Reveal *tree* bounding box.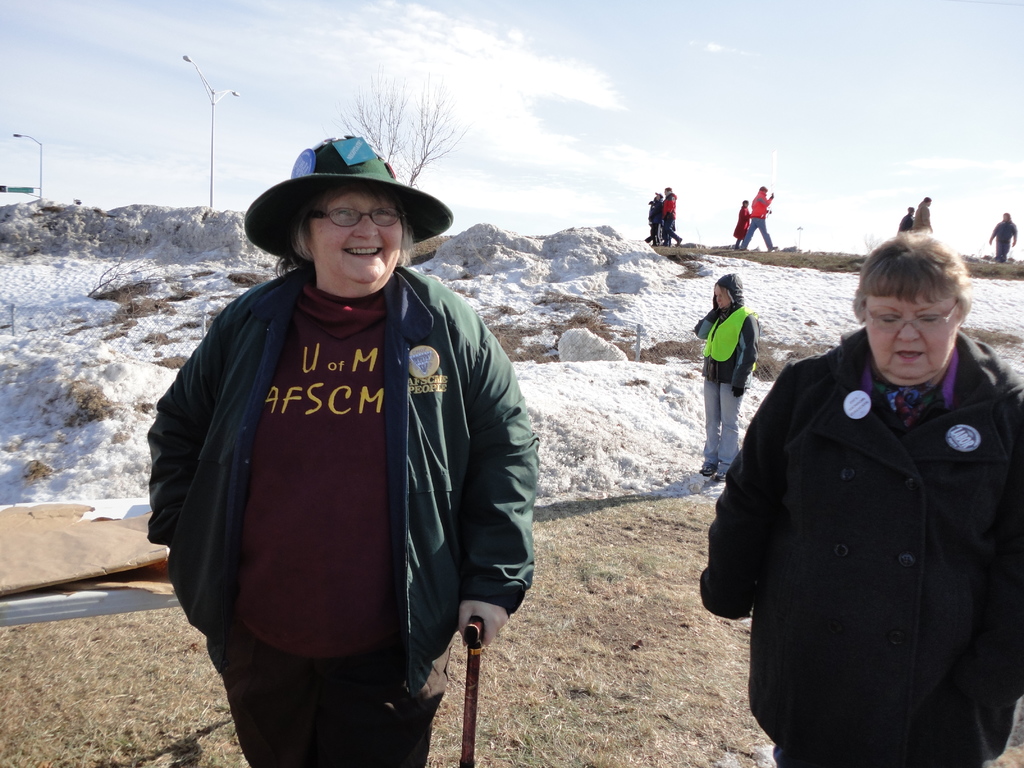
Revealed: {"x1": 340, "y1": 54, "x2": 465, "y2": 196}.
